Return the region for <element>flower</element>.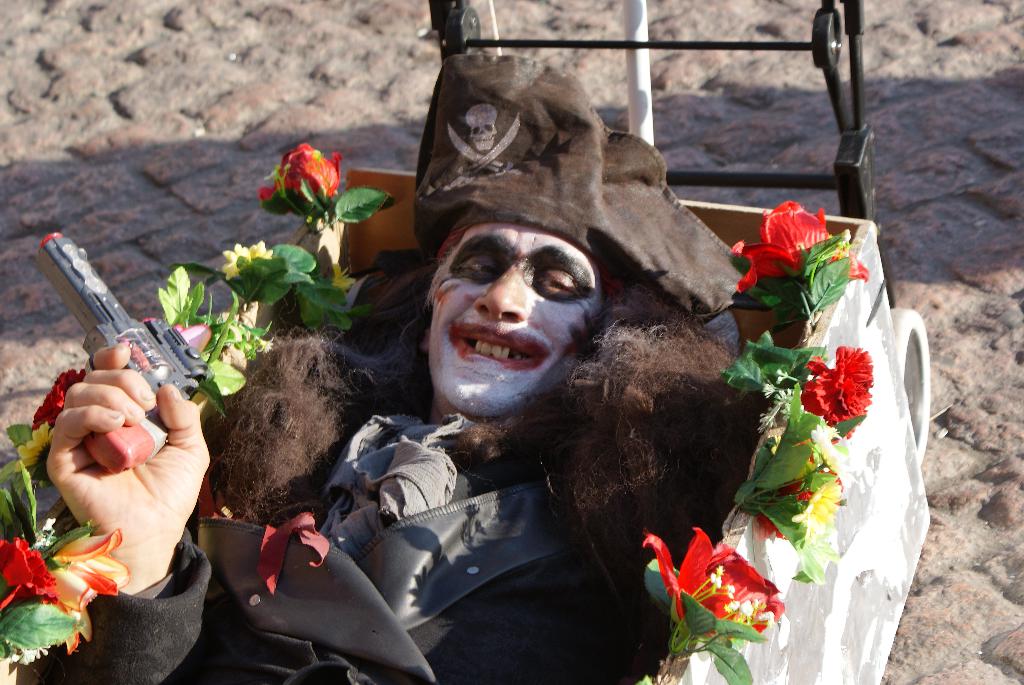
bbox=[218, 240, 276, 285].
